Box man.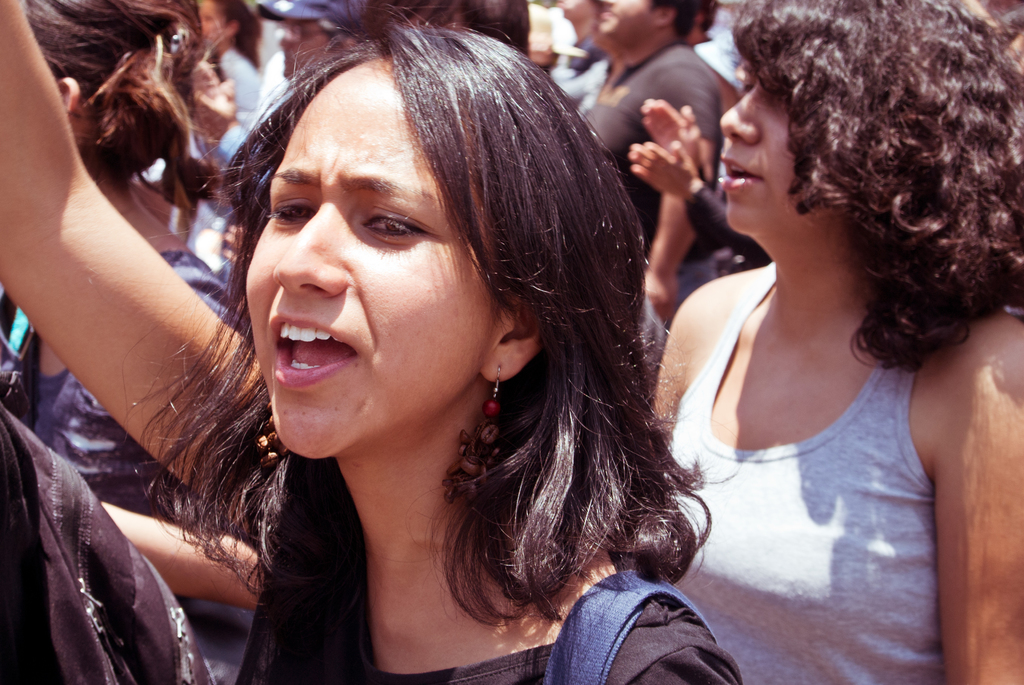
584,0,726,312.
